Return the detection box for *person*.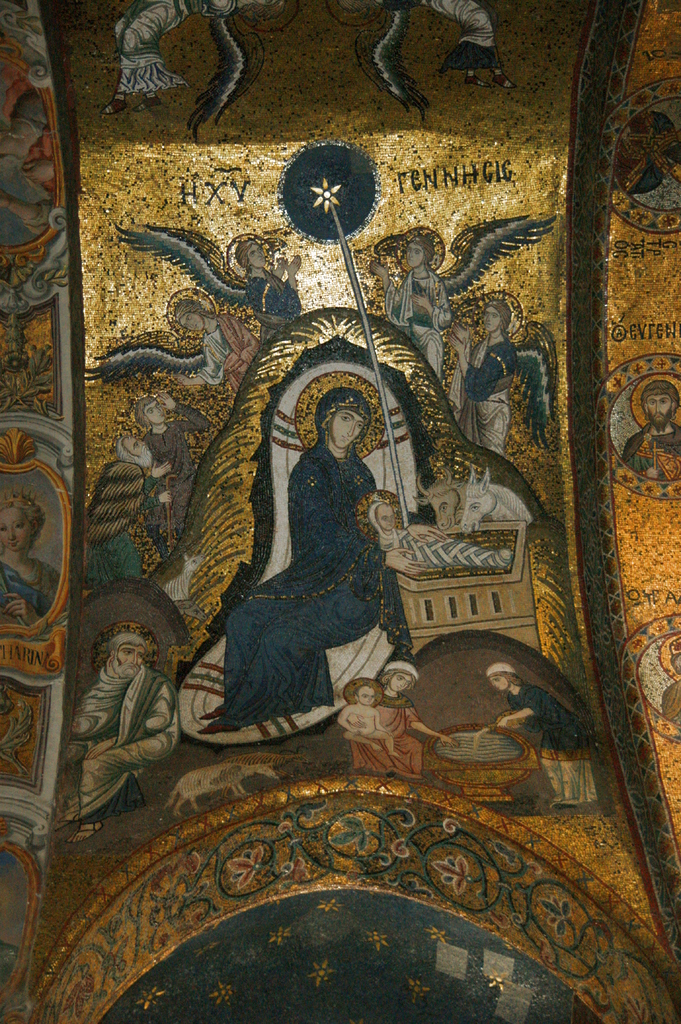
left=369, top=237, right=453, bottom=393.
